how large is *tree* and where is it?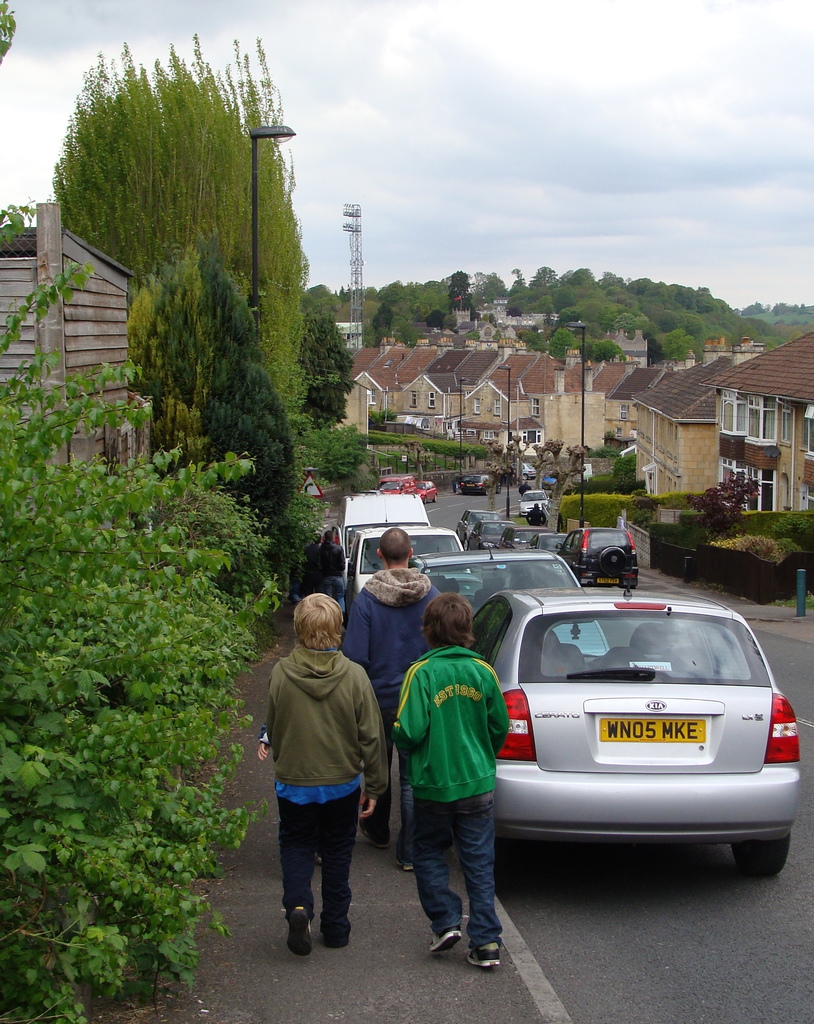
Bounding box: {"x1": 608, "y1": 269, "x2": 658, "y2": 342}.
